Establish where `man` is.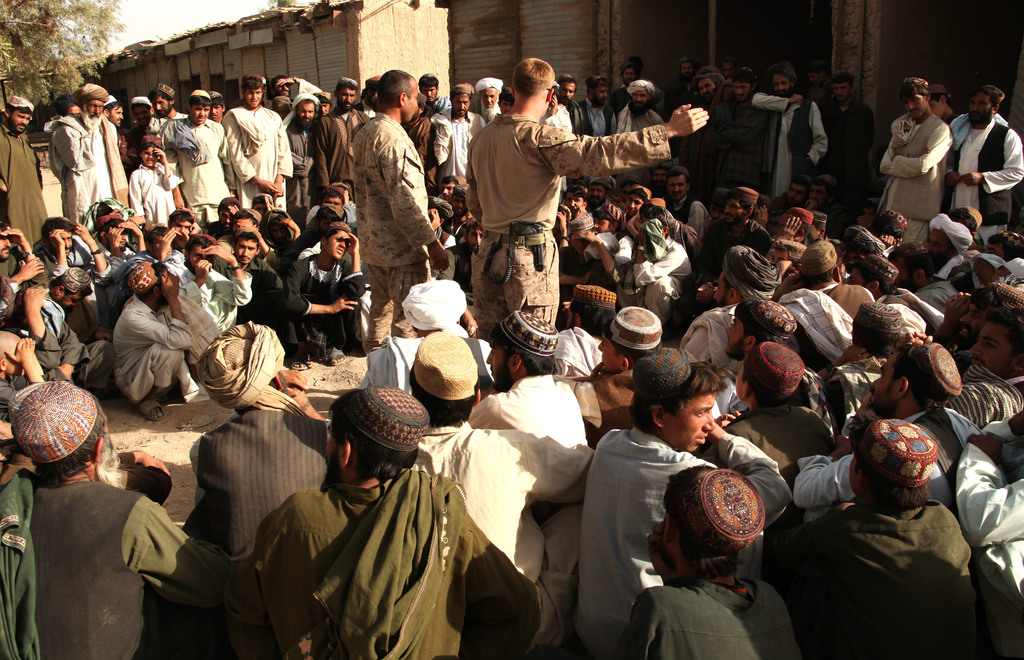
Established at BBox(744, 56, 826, 223).
